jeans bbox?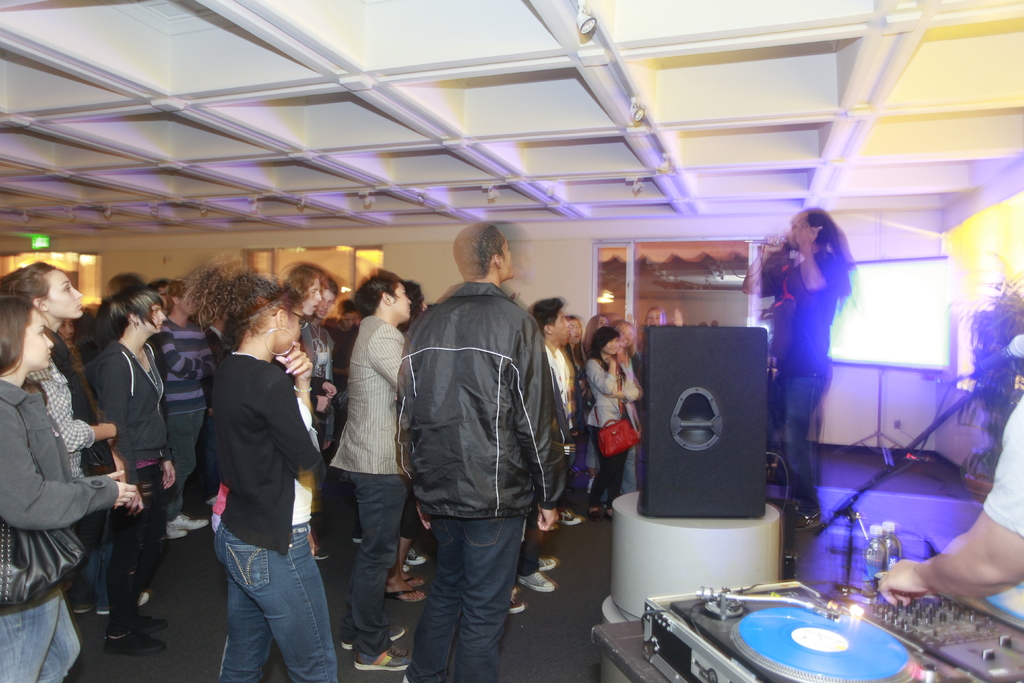
[75,452,119,607]
